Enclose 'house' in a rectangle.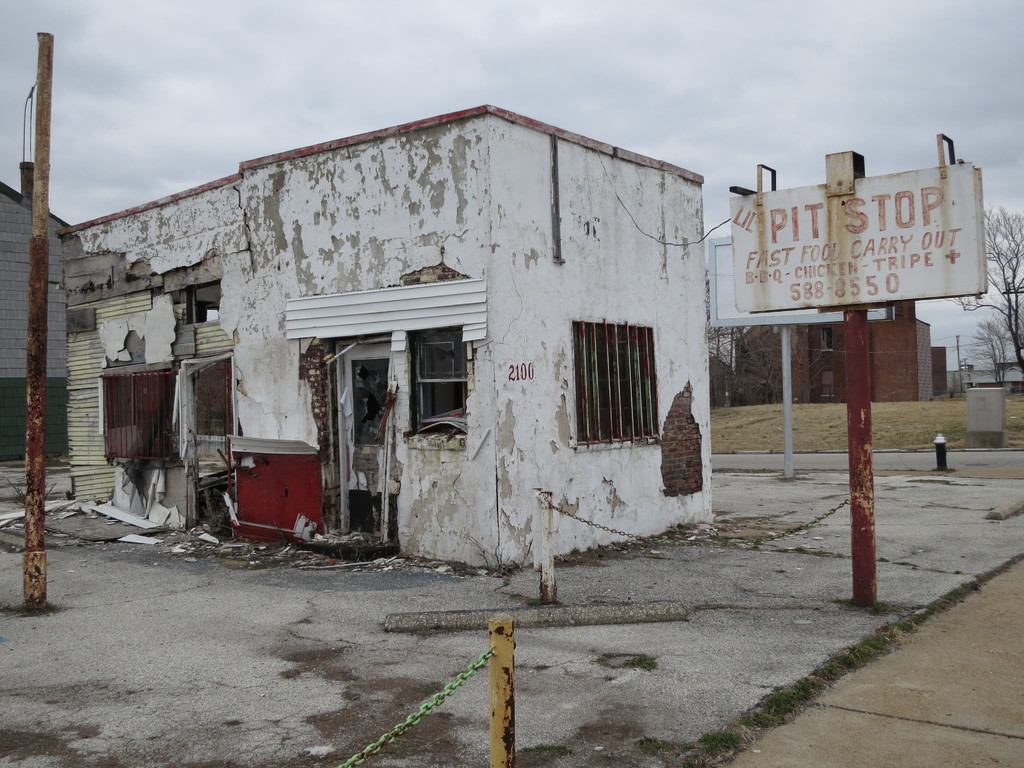
55, 106, 717, 573.
